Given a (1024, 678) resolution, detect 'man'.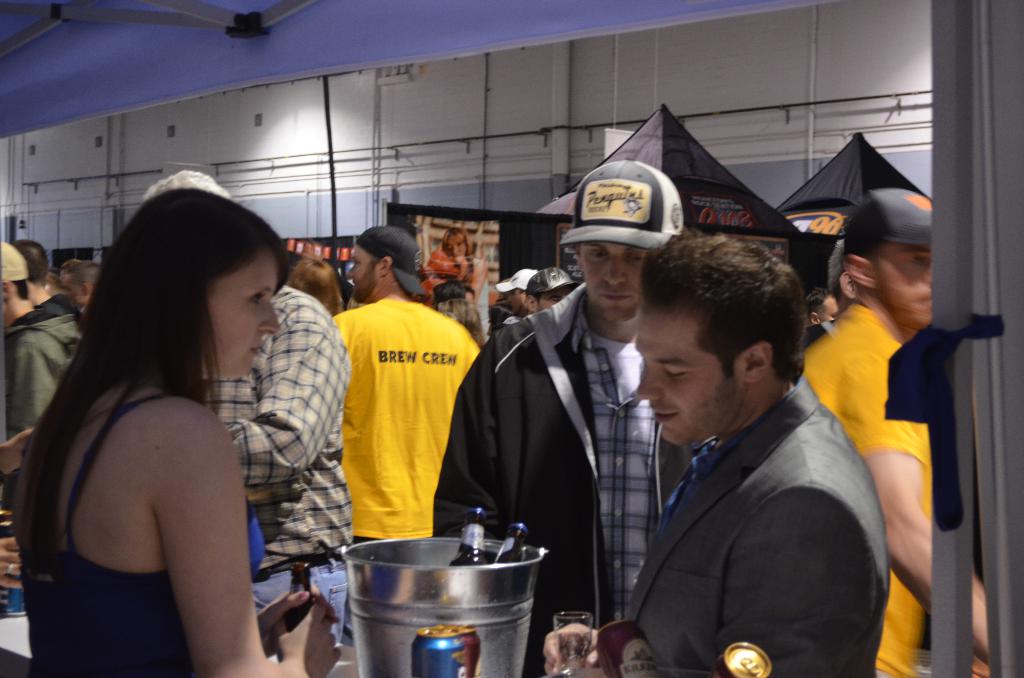
Rect(526, 266, 573, 316).
